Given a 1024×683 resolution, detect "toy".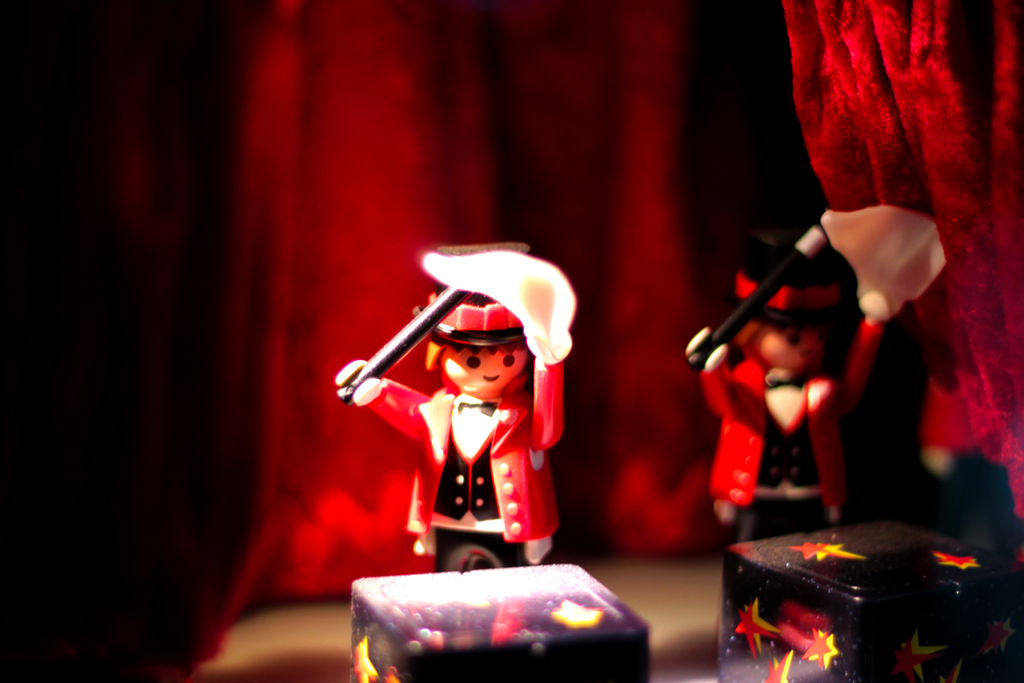
region(346, 240, 591, 584).
